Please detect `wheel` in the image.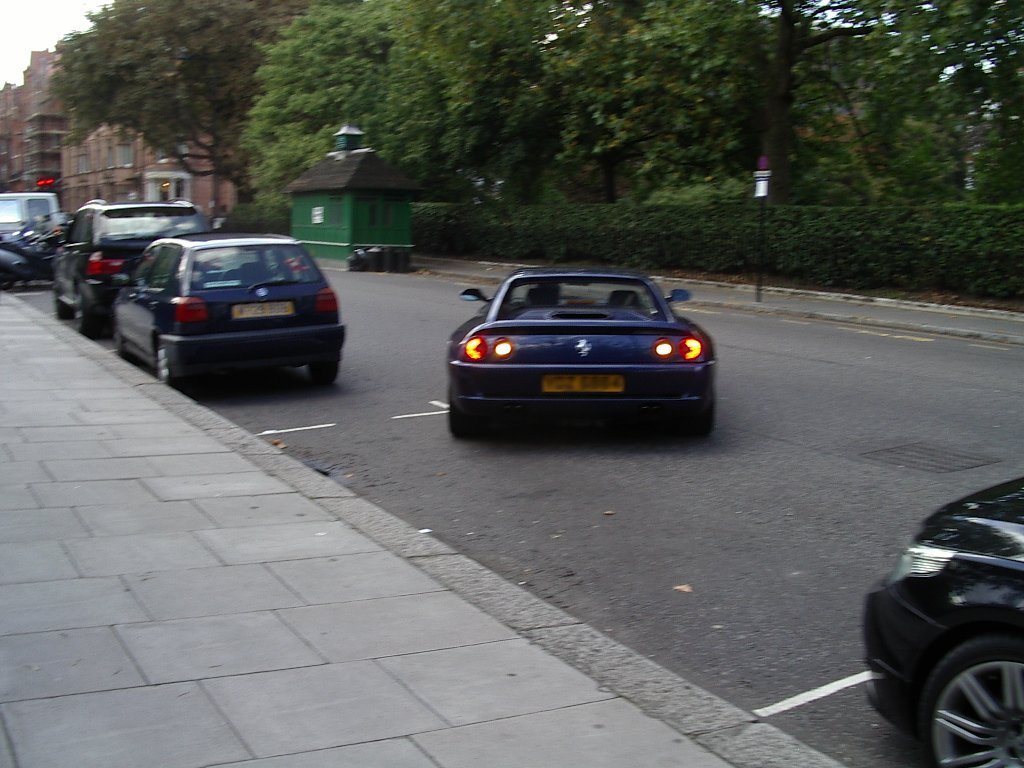
locate(74, 301, 97, 334).
